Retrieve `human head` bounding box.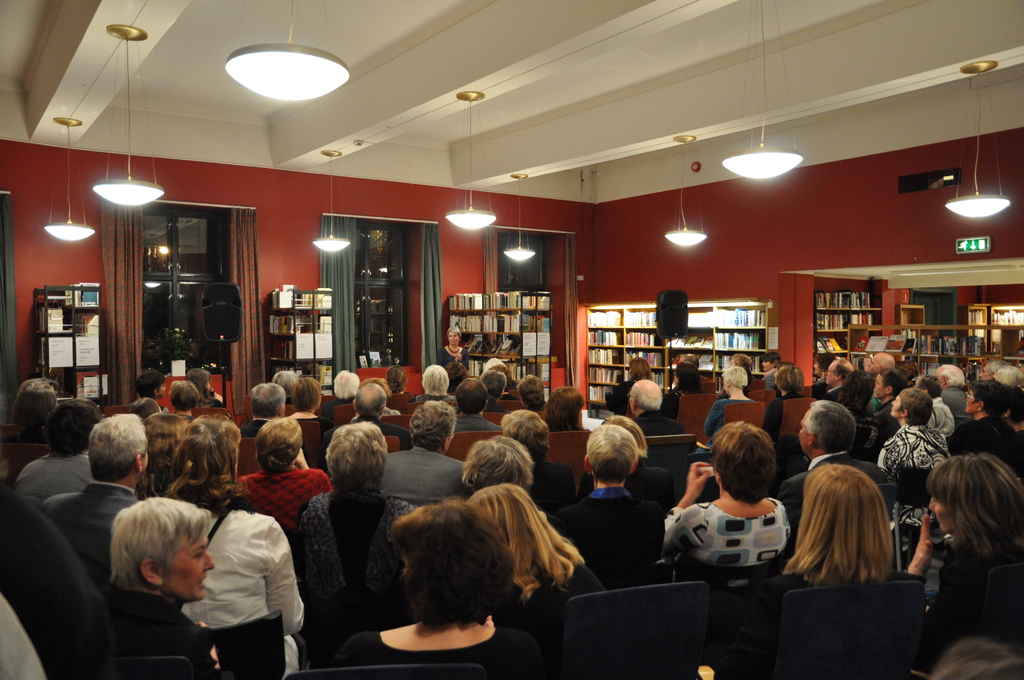
Bounding box: left=541, top=385, right=585, bottom=432.
